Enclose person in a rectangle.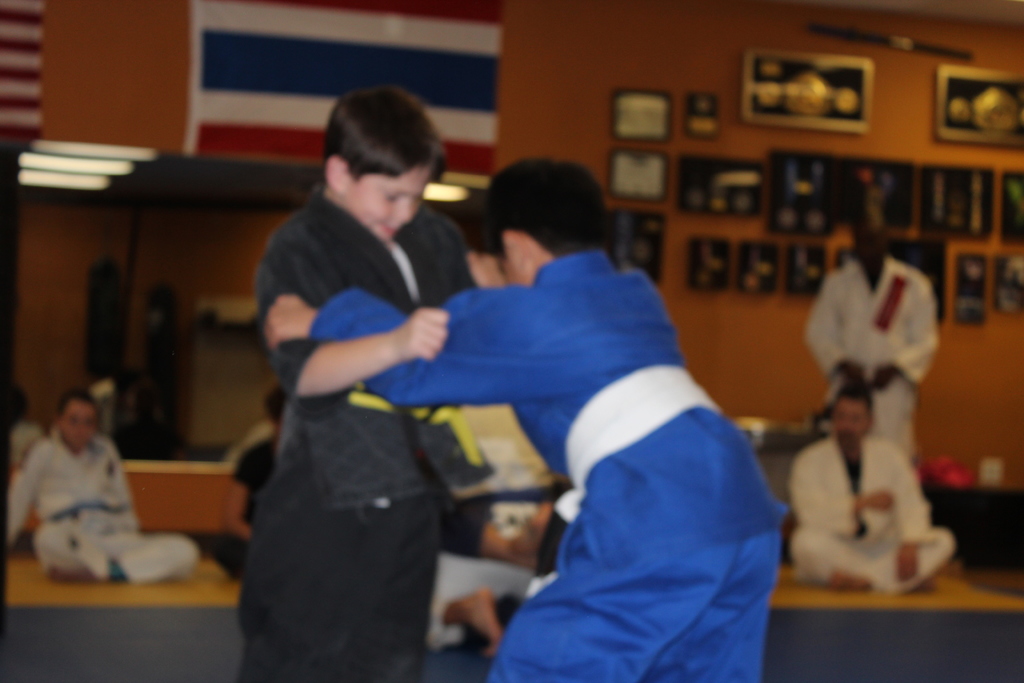
detection(791, 372, 957, 591).
